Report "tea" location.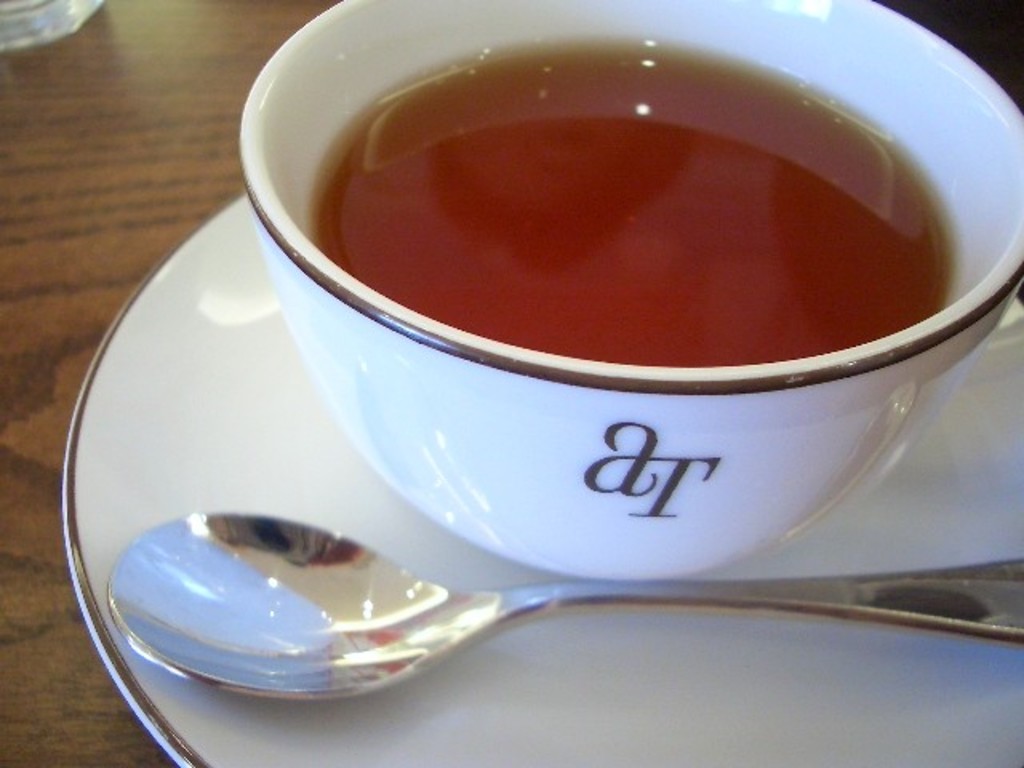
Report: (left=306, top=42, right=939, bottom=370).
